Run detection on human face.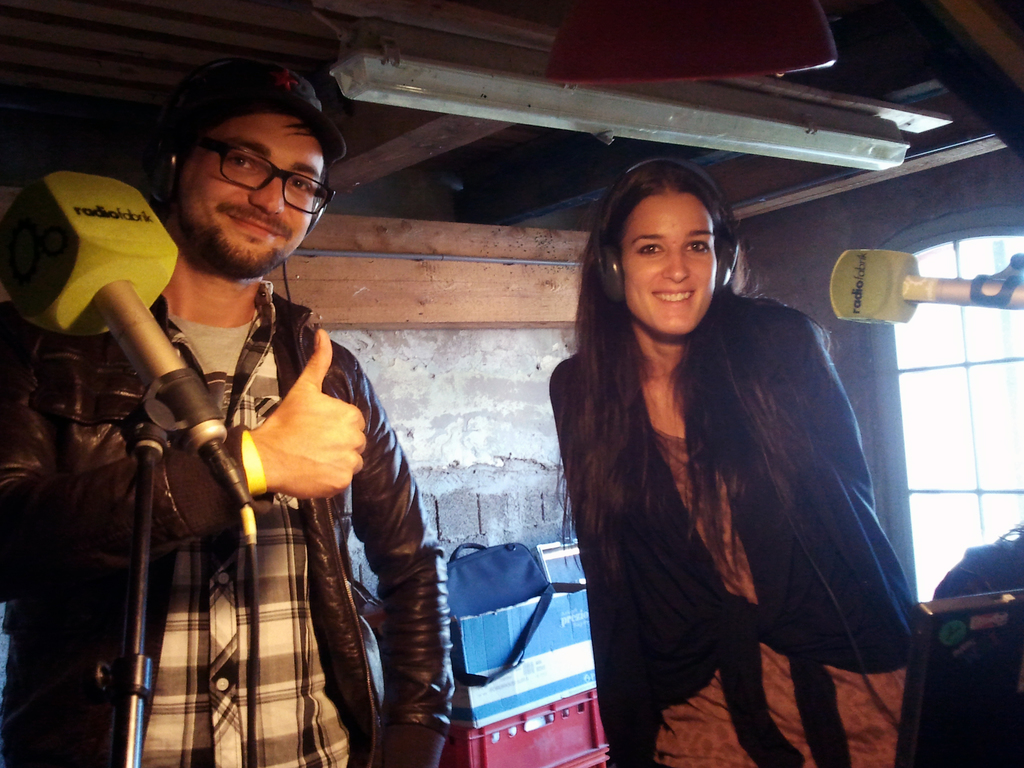
Result: {"left": 174, "top": 111, "right": 316, "bottom": 262}.
